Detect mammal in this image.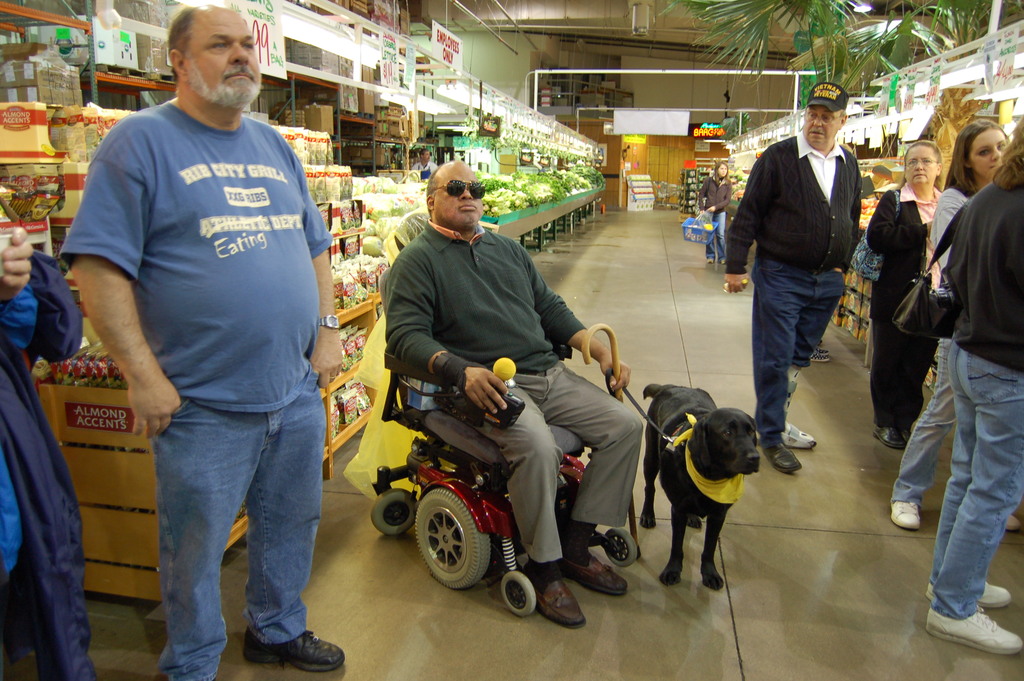
Detection: 639/386/790/582.
